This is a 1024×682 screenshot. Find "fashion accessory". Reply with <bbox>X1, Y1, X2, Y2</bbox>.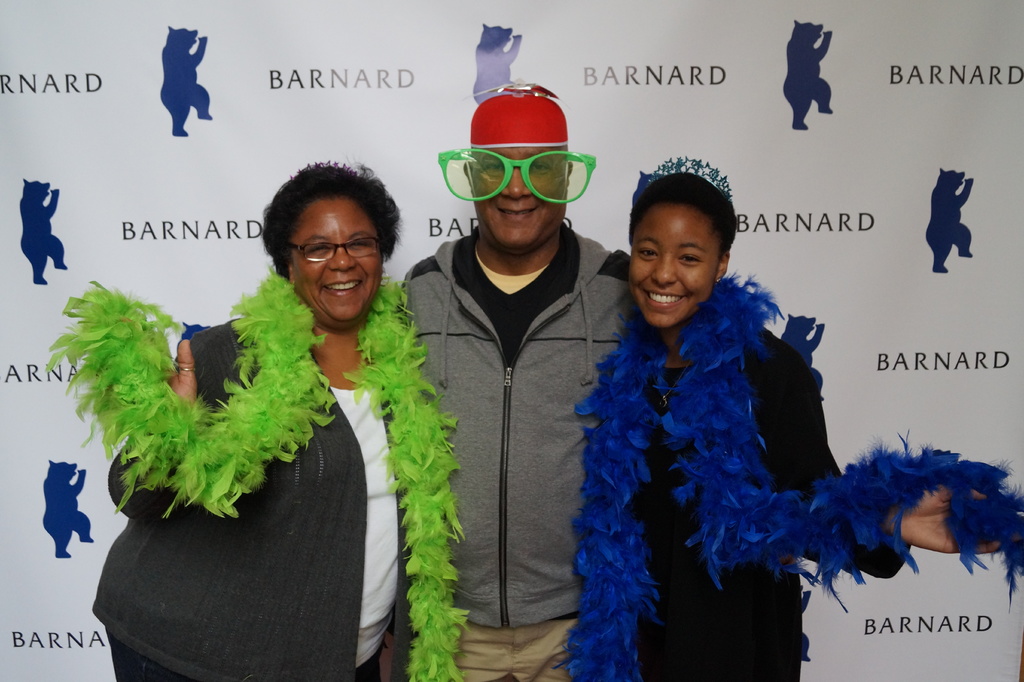
<bbox>285, 231, 379, 264</bbox>.
